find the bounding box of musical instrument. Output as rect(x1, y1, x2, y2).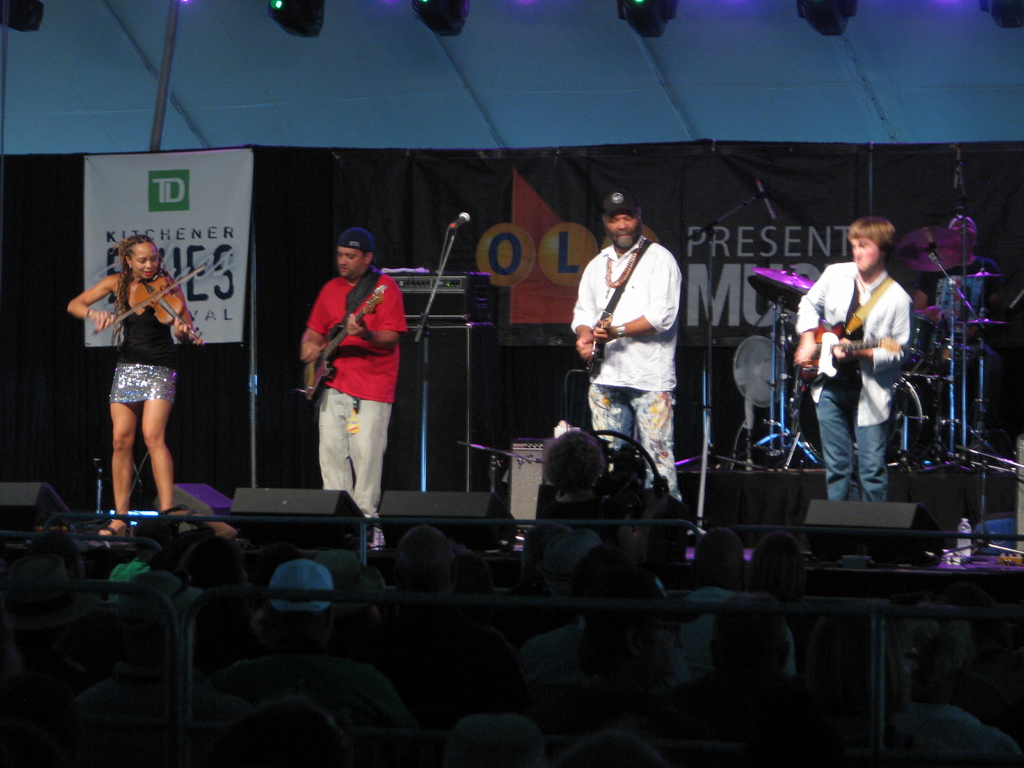
rect(796, 323, 896, 392).
